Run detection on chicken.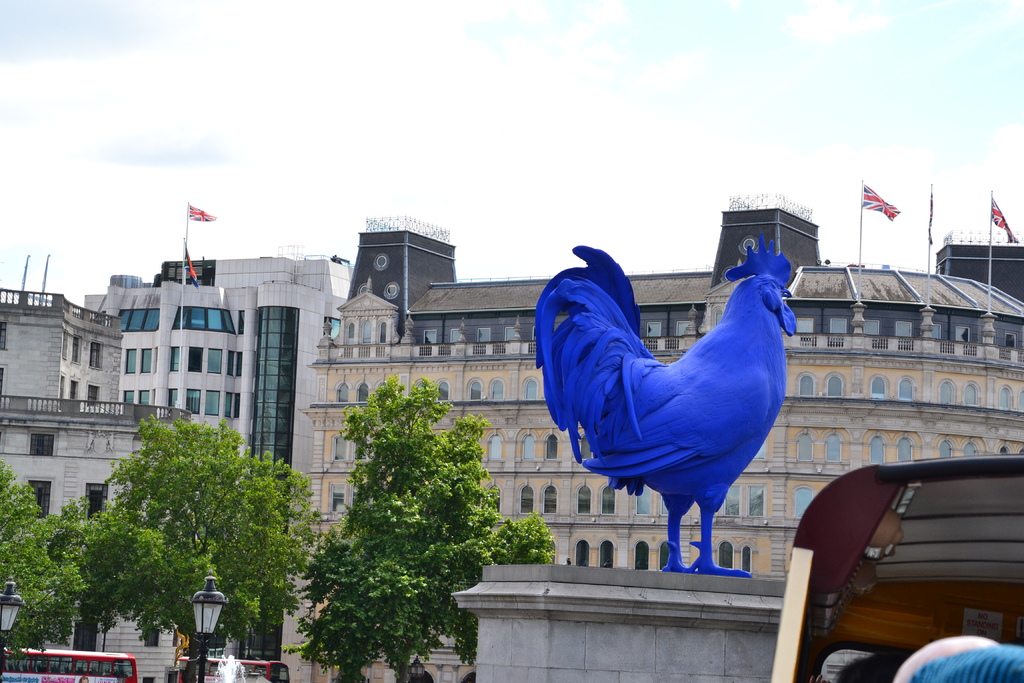
Result: bbox=[538, 220, 814, 594].
